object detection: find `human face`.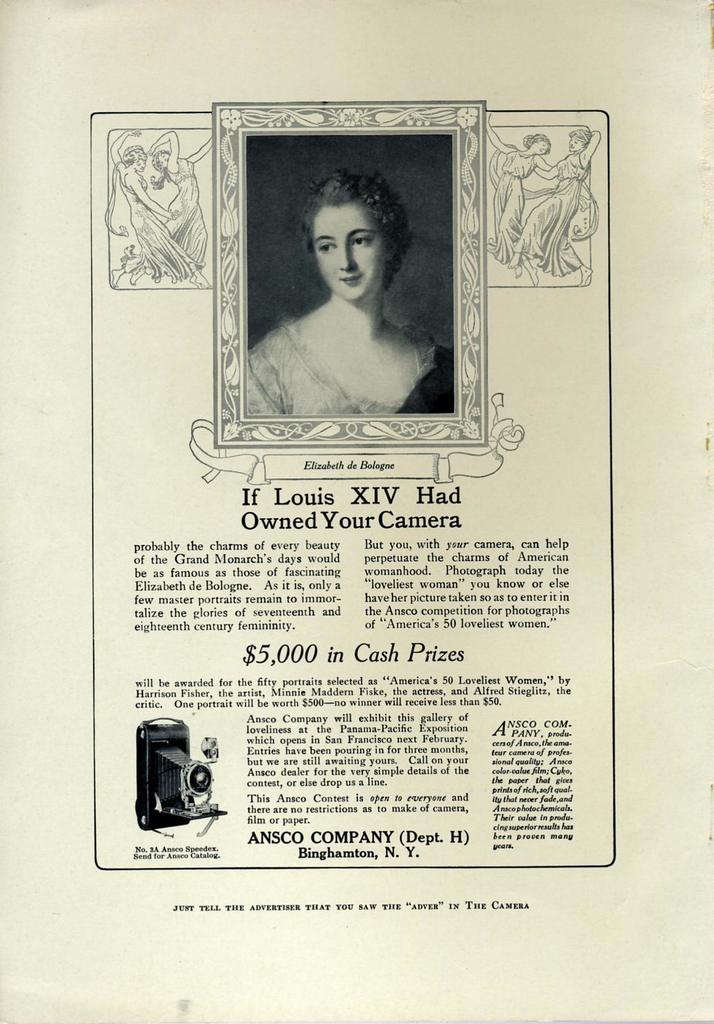
bbox=[134, 153, 145, 170].
